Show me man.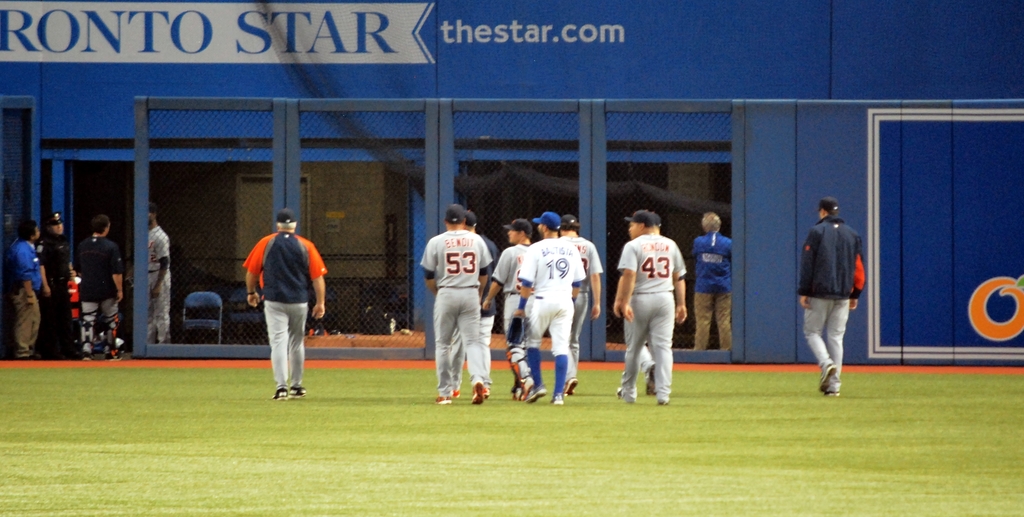
man is here: <region>67, 210, 129, 356</region>.
